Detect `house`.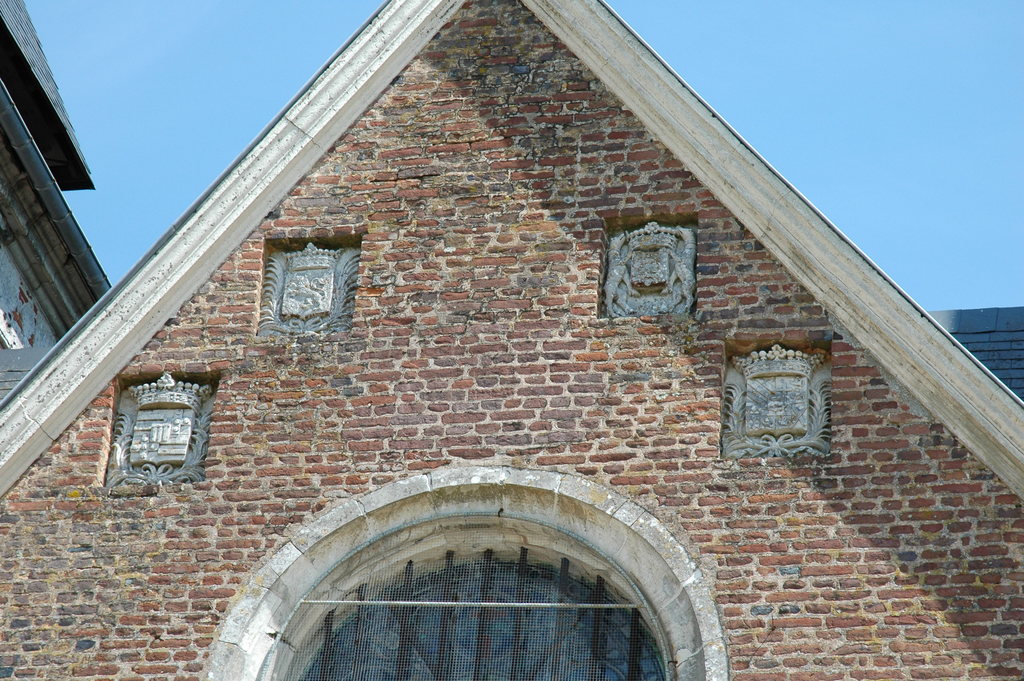
Detected at x1=4 y1=0 x2=986 y2=680.
